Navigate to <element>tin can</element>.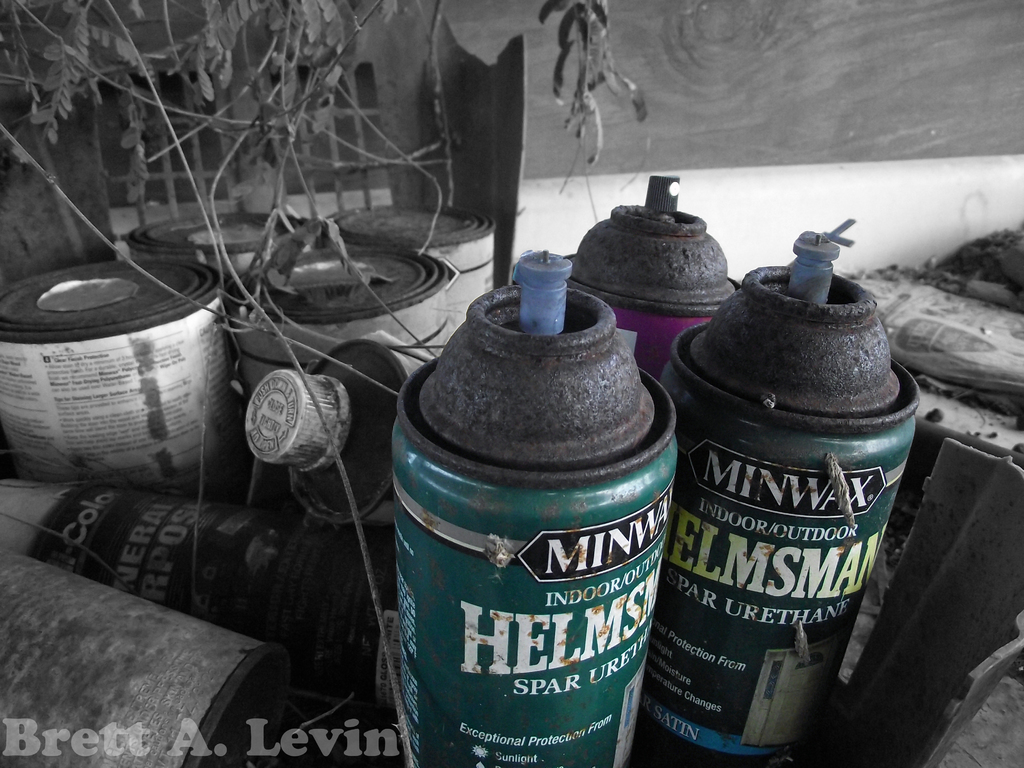
Navigation target: [390, 251, 676, 767].
